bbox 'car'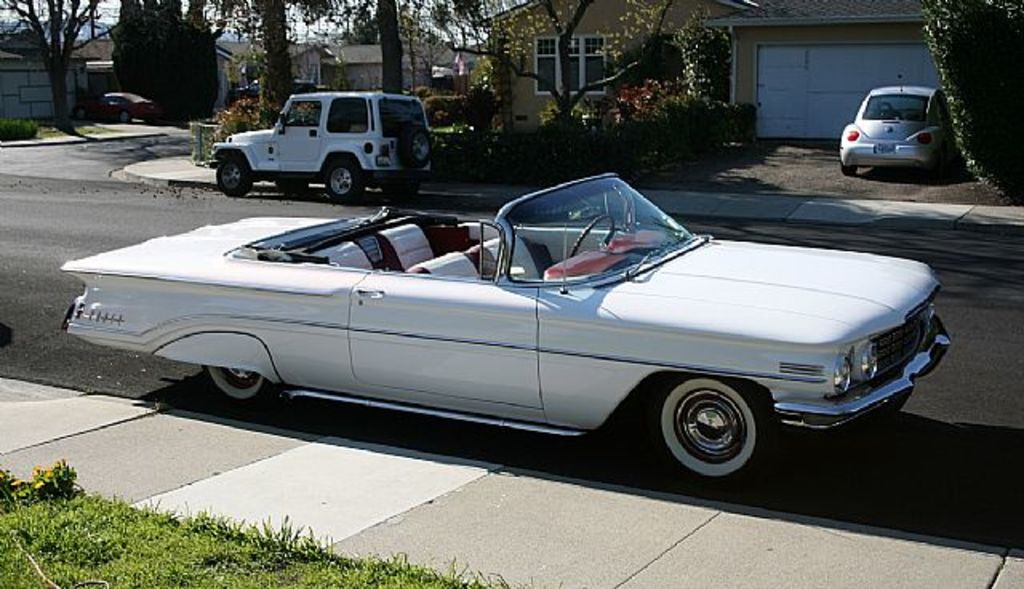
region(62, 171, 944, 493)
